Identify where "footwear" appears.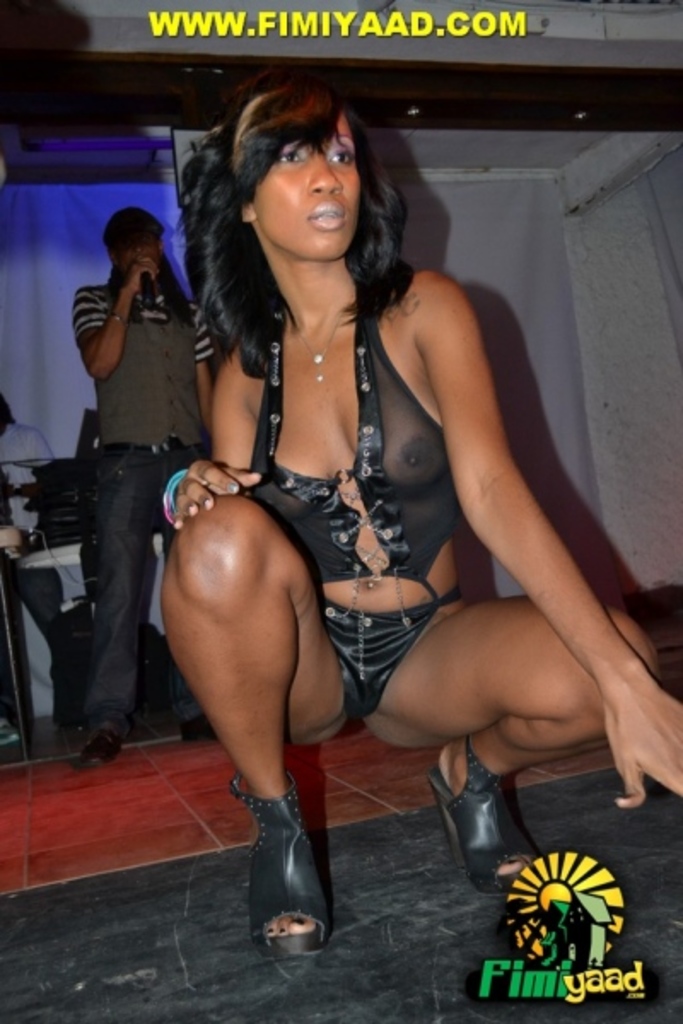
Appears at Rect(429, 730, 545, 894).
